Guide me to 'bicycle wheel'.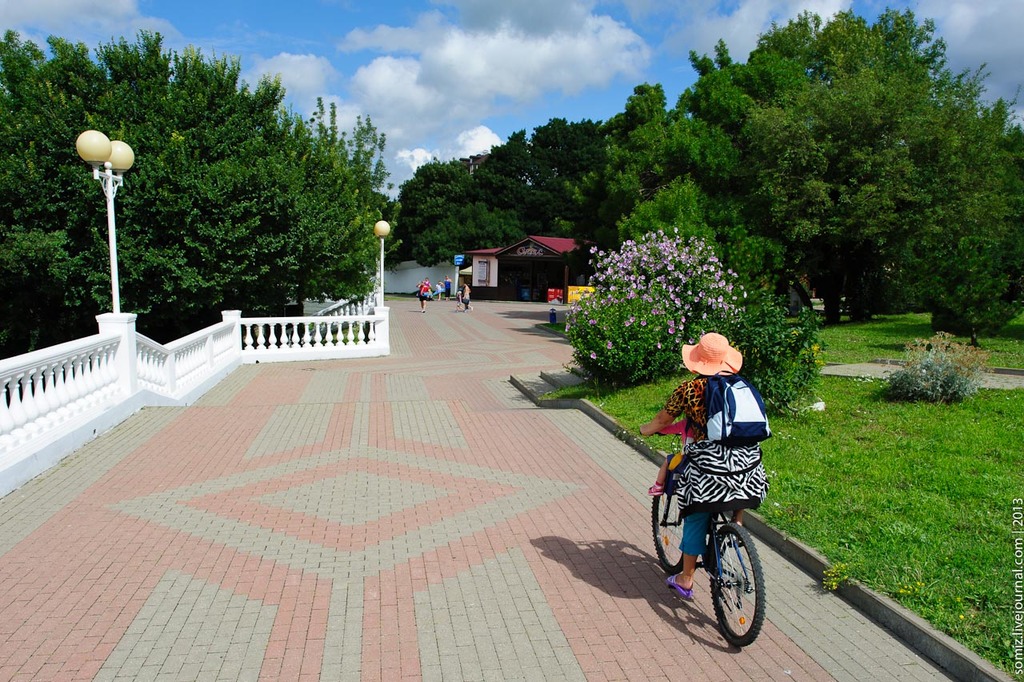
Guidance: (x1=702, y1=516, x2=767, y2=654).
